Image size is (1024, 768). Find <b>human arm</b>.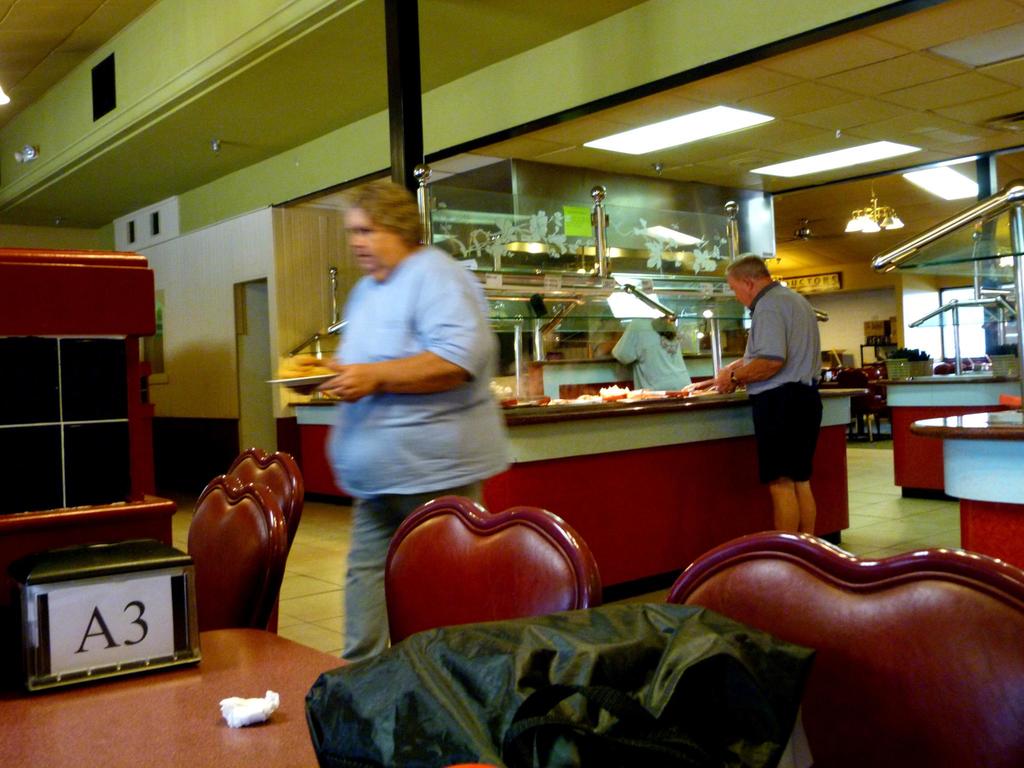
box(323, 340, 472, 406).
